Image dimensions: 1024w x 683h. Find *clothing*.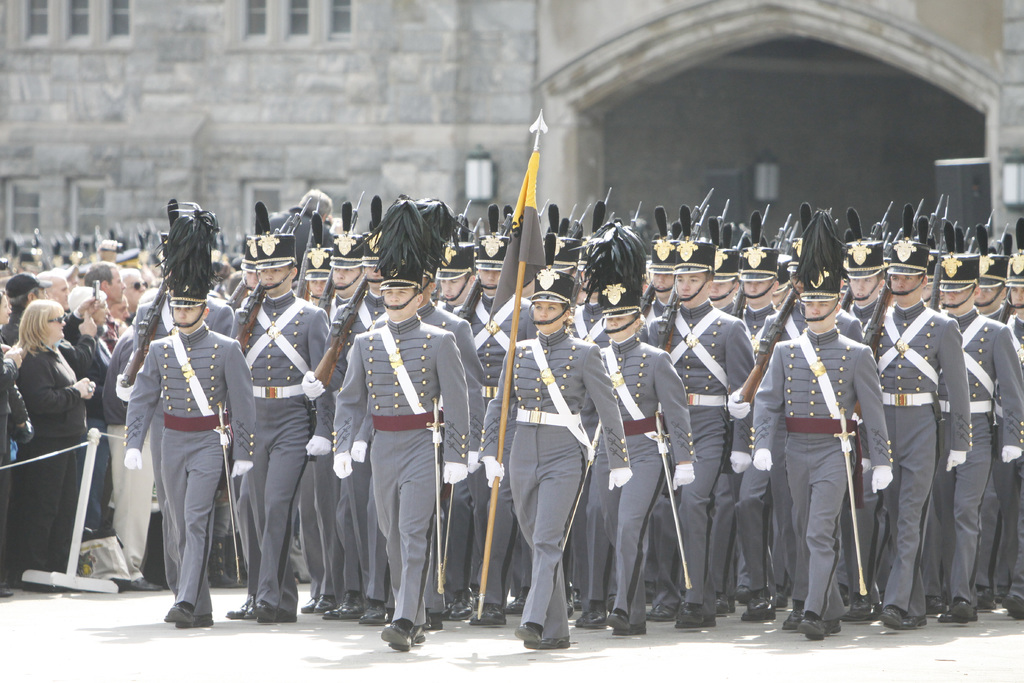
detection(640, 295, 757, 604).
